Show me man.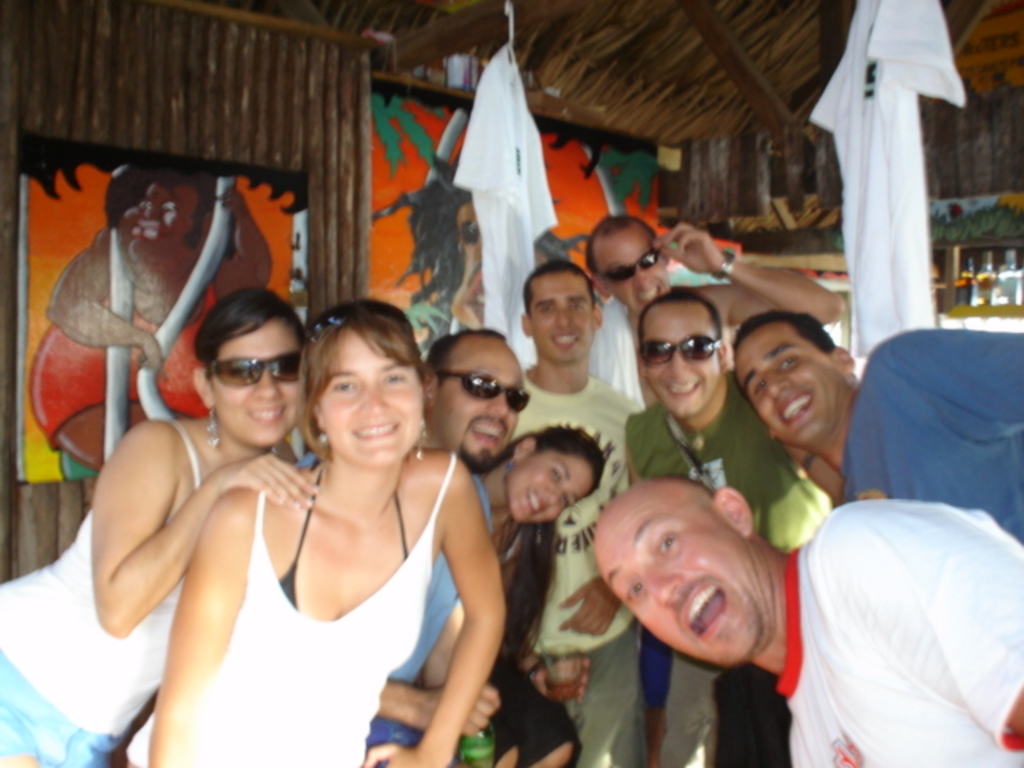
man is here: box(592, 467, 1022, 766).
